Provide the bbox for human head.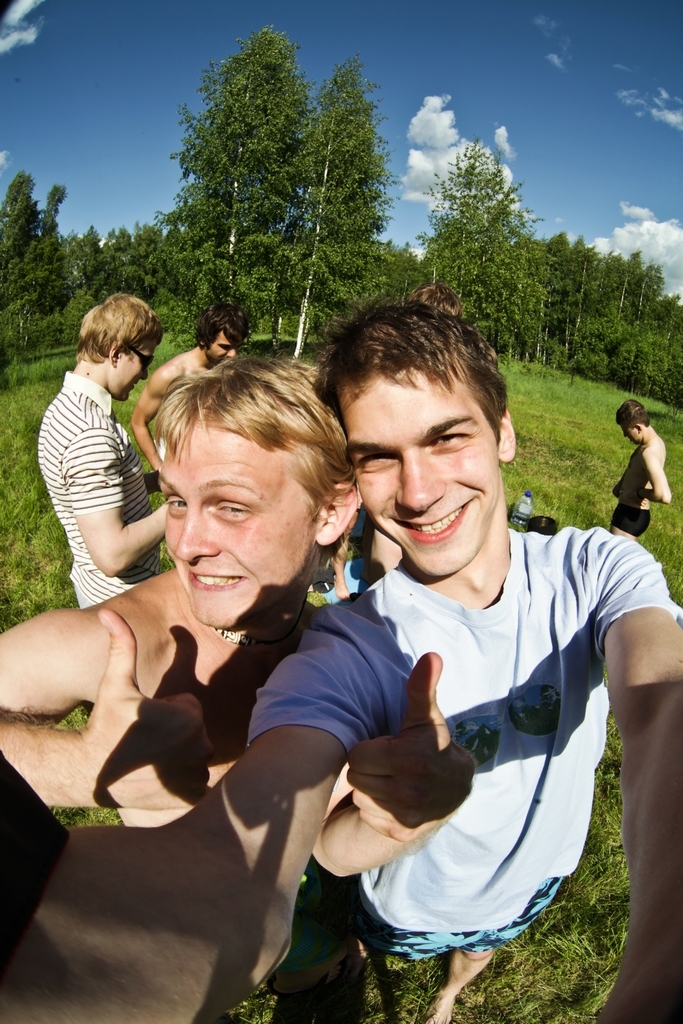
317, 303, 517, 583.
